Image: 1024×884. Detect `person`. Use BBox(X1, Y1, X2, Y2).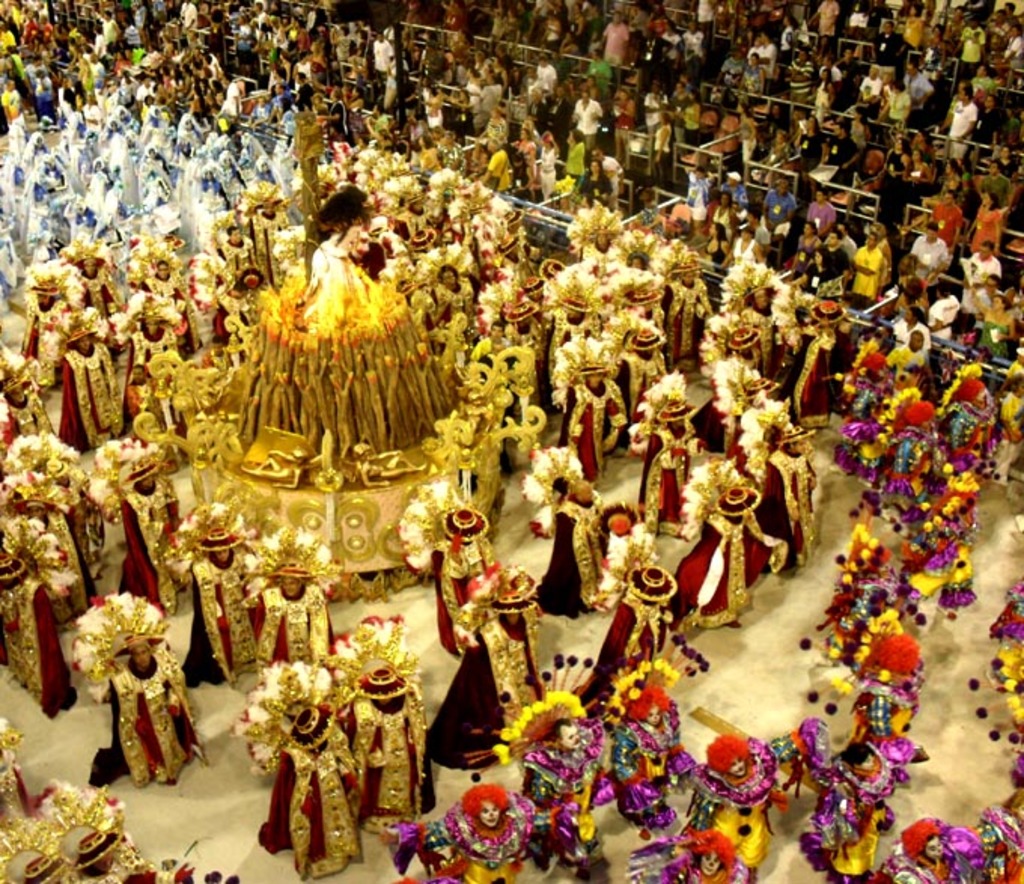
BBox(703, 268, 789, 348).
